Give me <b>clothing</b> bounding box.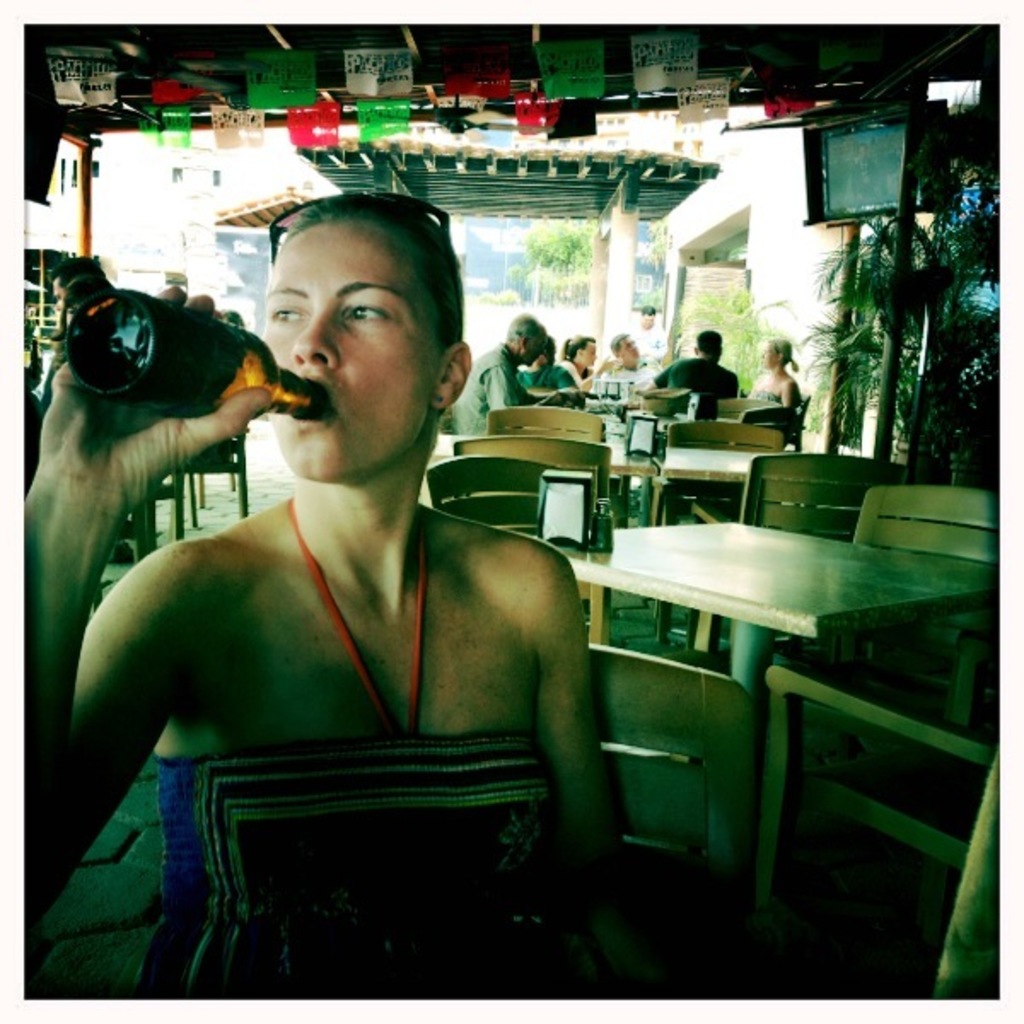
[left=524, top=362, right=565, bottom=396].
